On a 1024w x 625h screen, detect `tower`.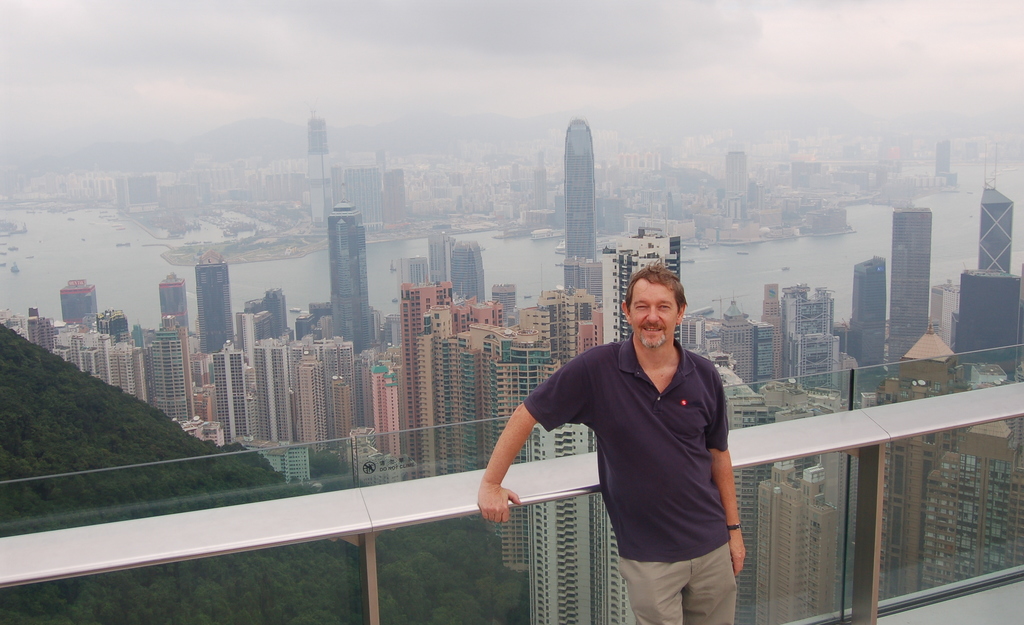
pyautogui.locateOnScreen(880, 414, 1023, 606).
